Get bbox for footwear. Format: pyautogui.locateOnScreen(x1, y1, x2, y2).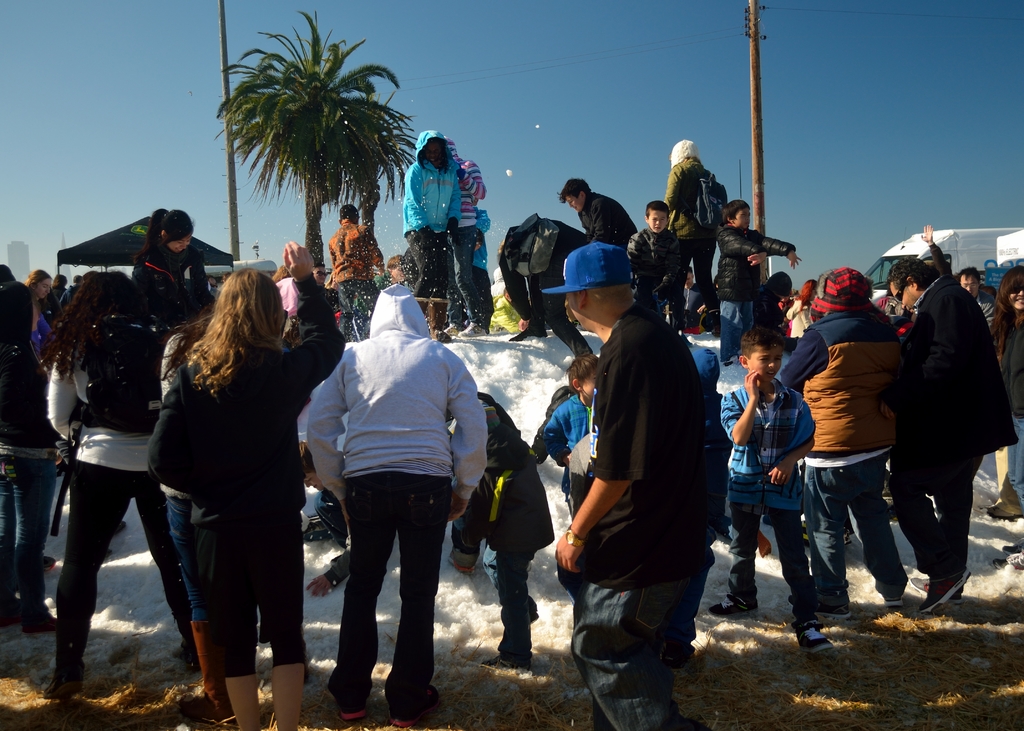
pyautogui.locateOnScreen(191, 616, 248, 730).
